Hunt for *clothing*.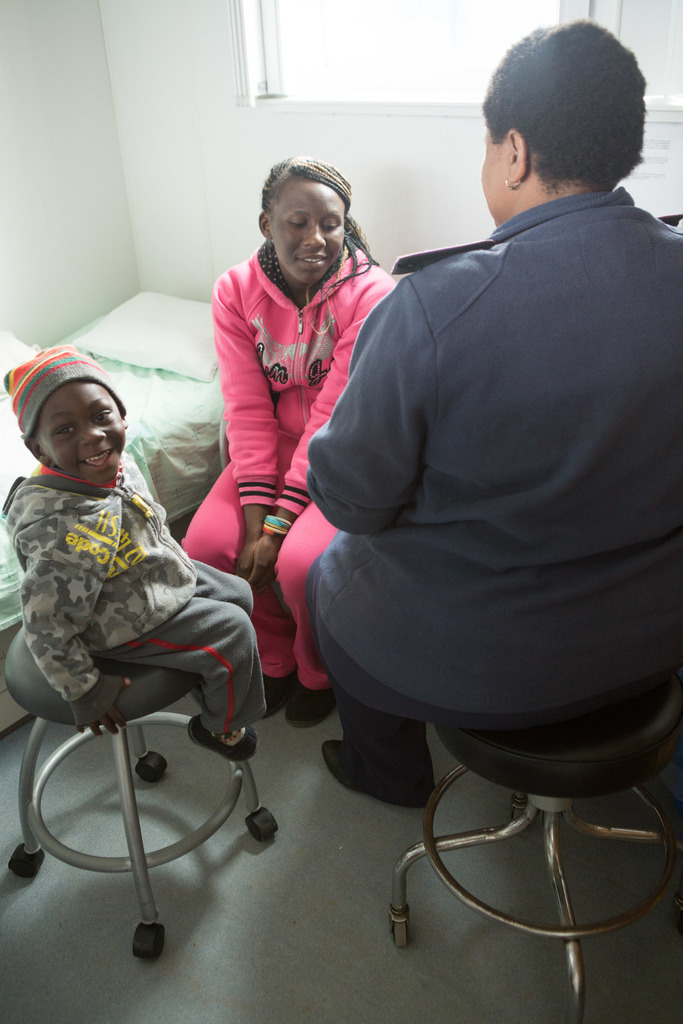
Hunted down at crop(306, 196, 682, 749).
